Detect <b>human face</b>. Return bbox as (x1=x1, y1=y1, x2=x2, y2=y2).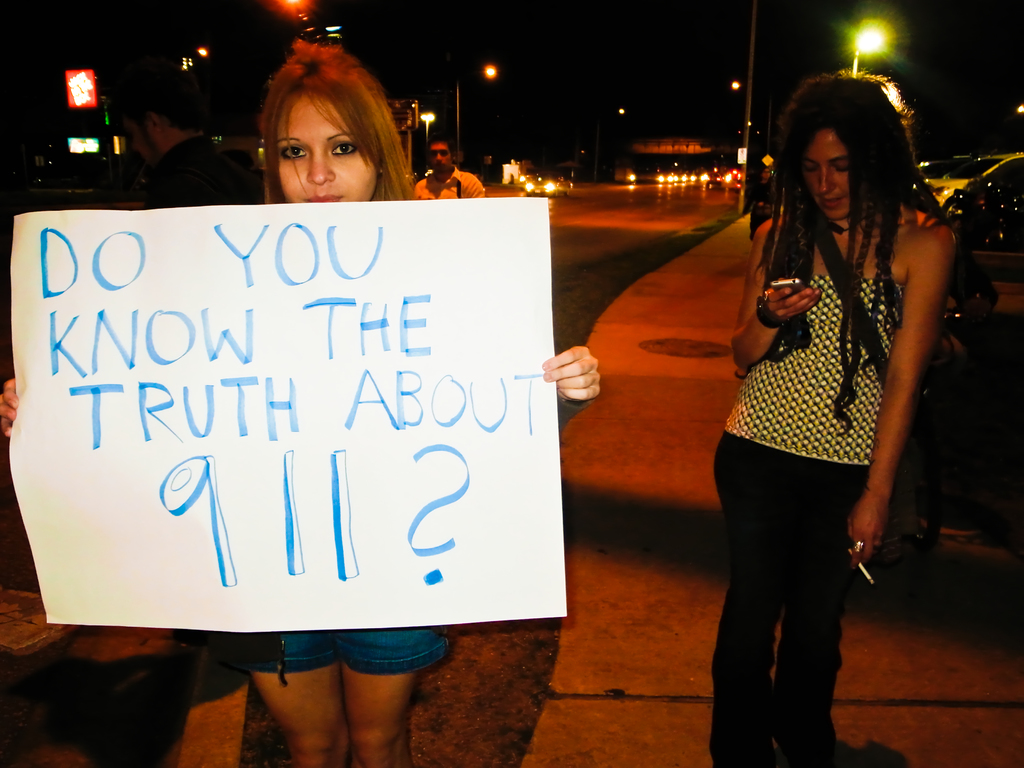
(x1=273, y1=92, x2=379, y2=204).
